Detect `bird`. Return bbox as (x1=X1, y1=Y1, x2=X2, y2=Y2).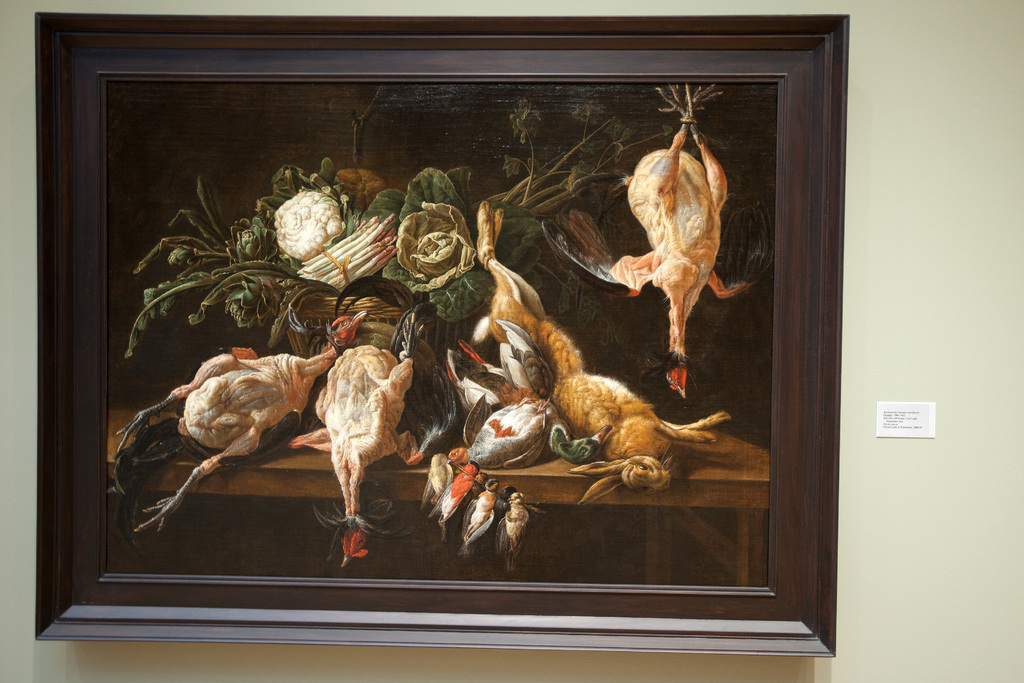
(x1=450, y1=397, x2=552, y2=477).
